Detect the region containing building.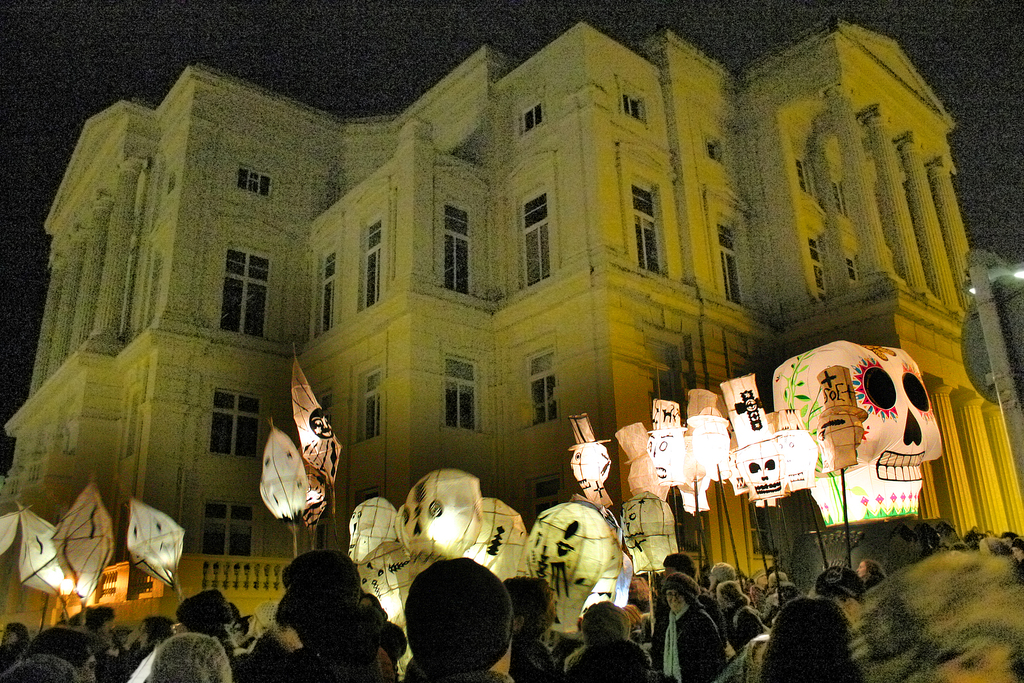
[0, 15, 1023, 636].
